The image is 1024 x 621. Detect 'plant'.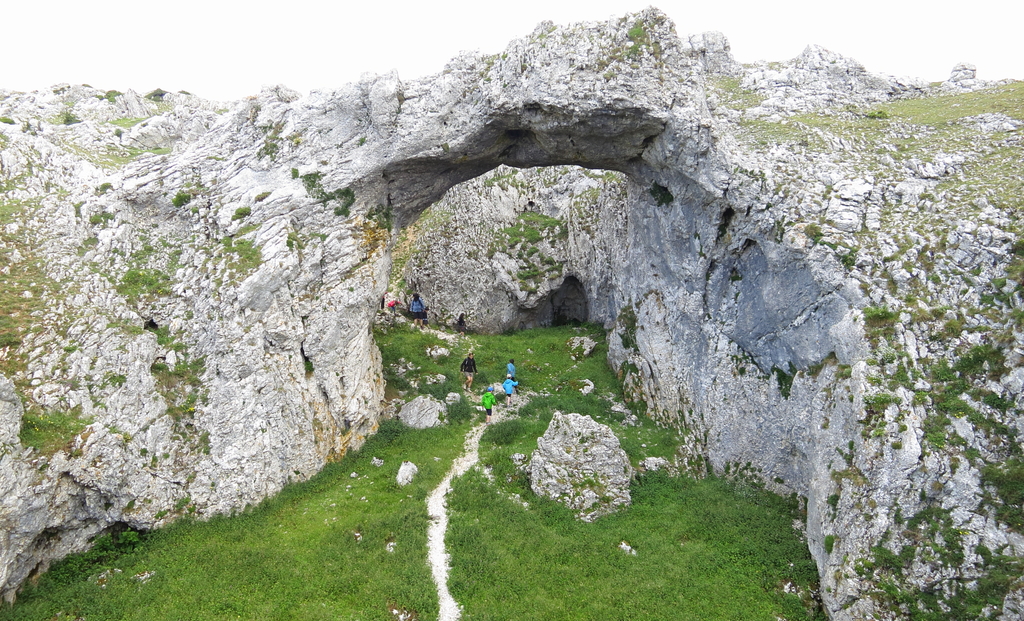
Detection: 151 359 171 379.
